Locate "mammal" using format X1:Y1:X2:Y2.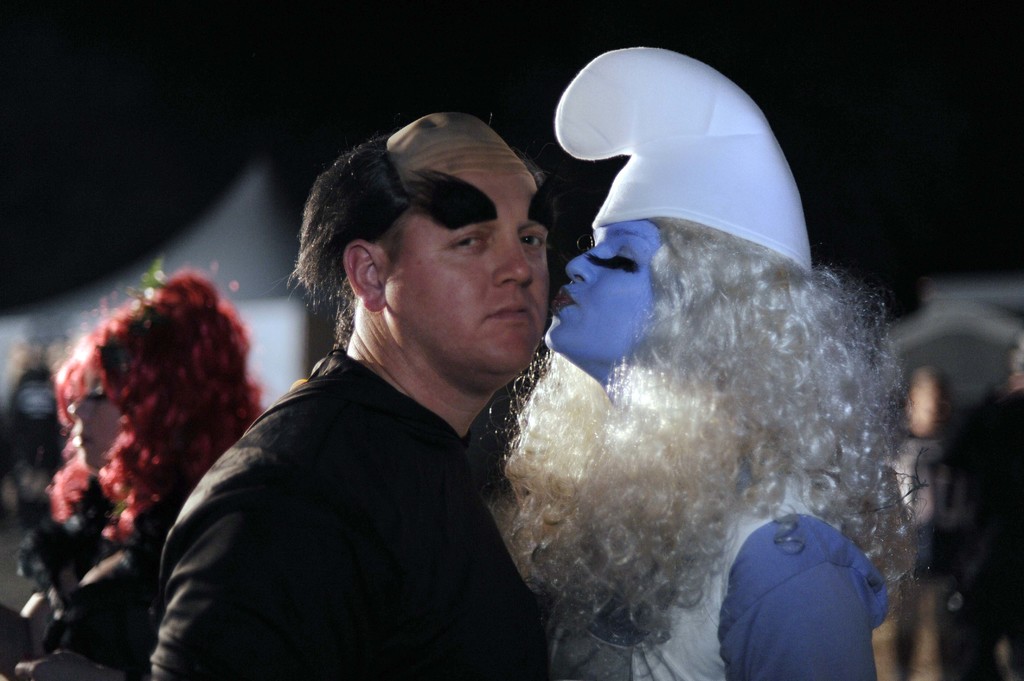
18:264:257:680.
